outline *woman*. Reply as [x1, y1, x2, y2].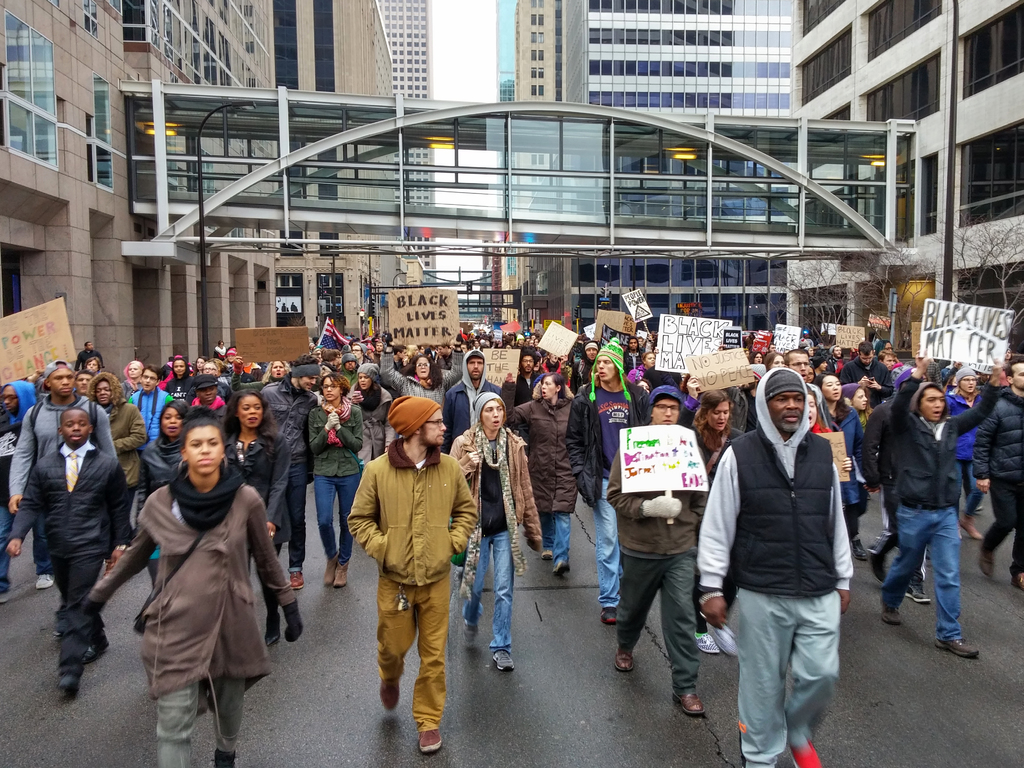
[627, 351, 653, 389].
